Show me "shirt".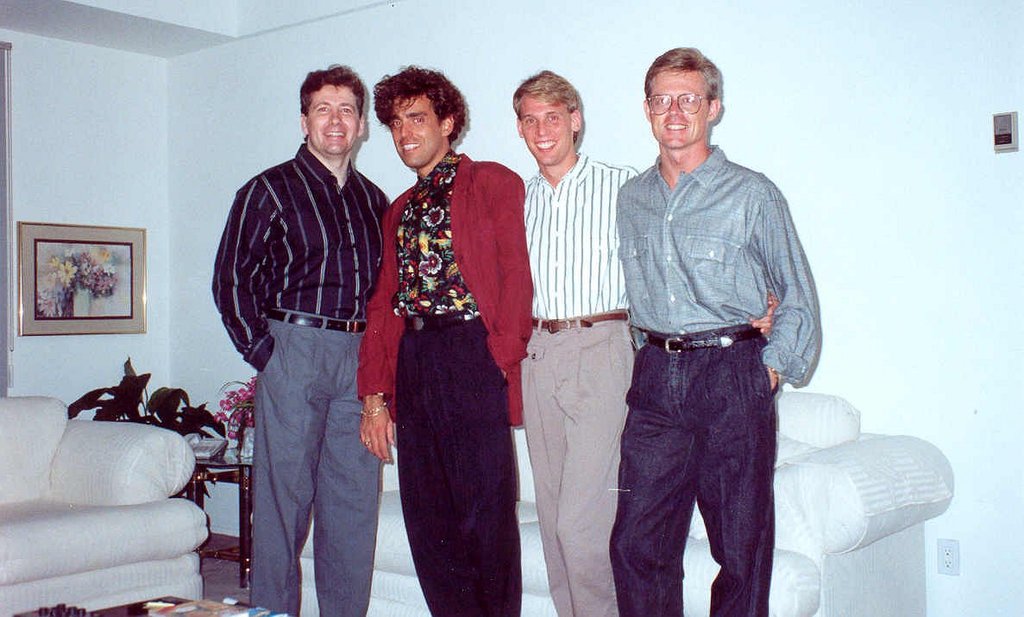
"shirt" is here: left=390, top=152, right=479, bottom=318.
